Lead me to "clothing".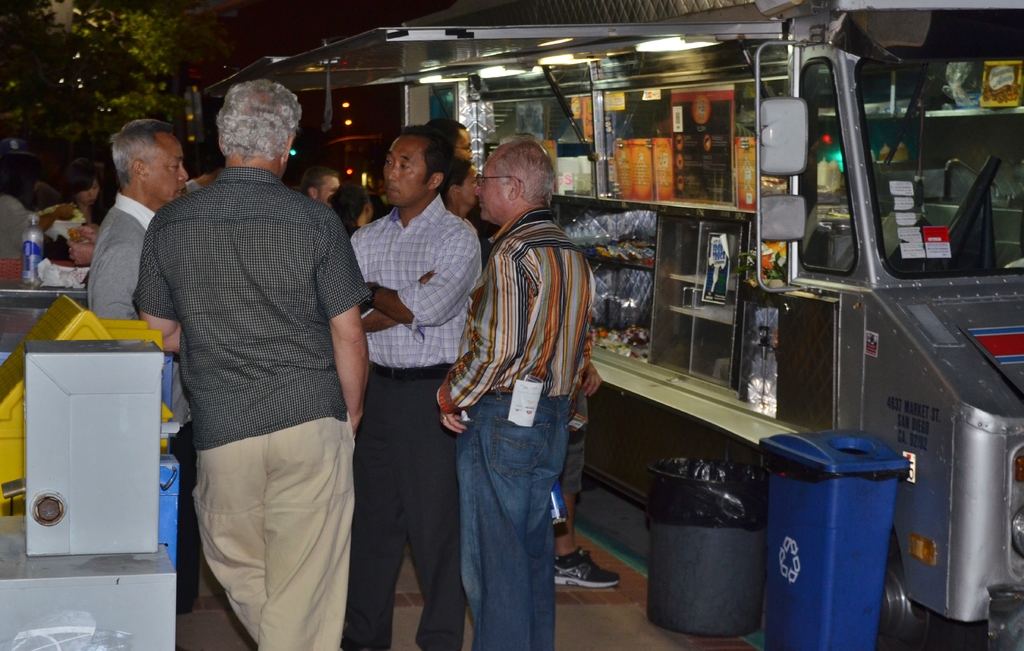
Lead to [444,211,593,650].
